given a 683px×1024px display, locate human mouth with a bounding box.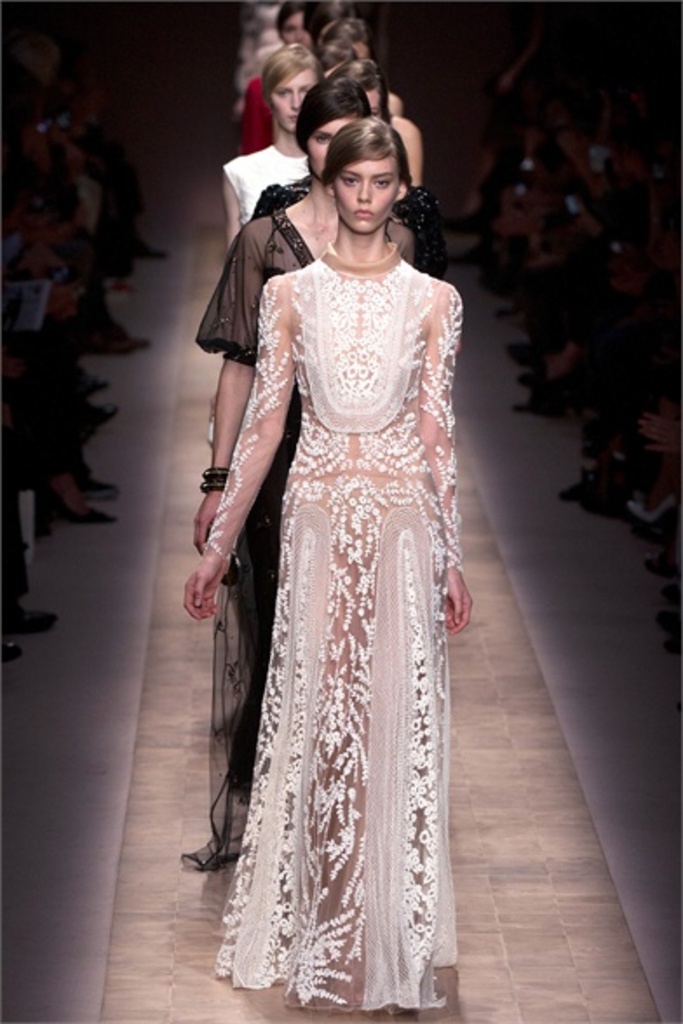
Located: detection(352, 199, 382, 226).
